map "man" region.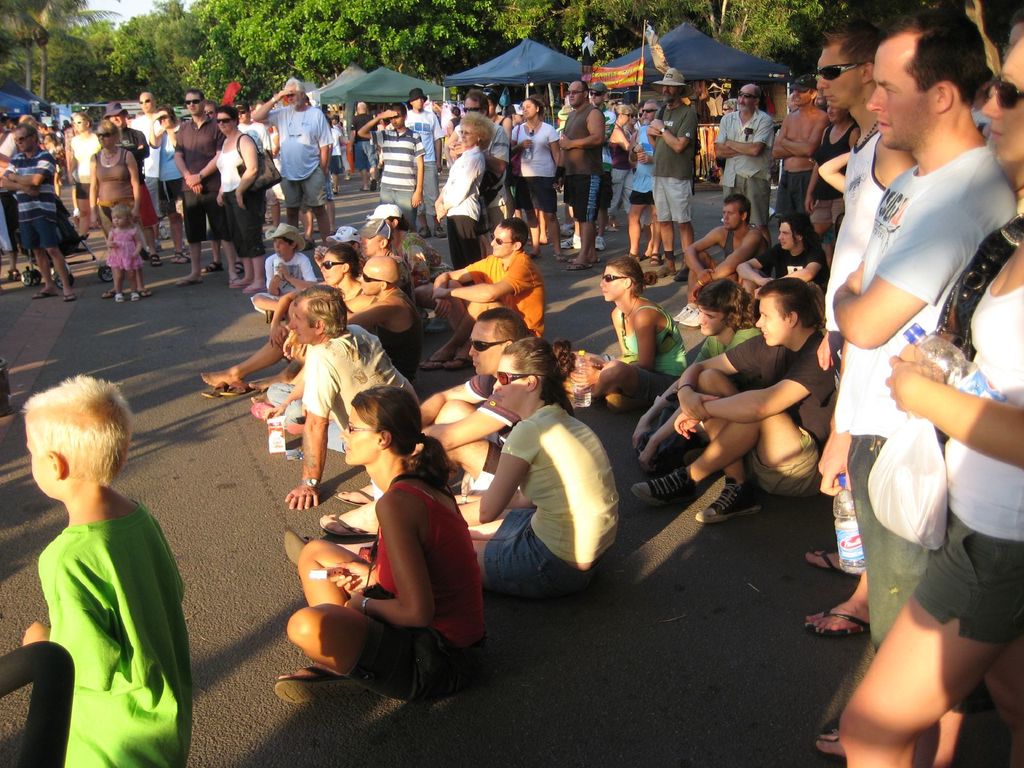
Mapped to x1=202, y1=99, x2=246, y2=274.
